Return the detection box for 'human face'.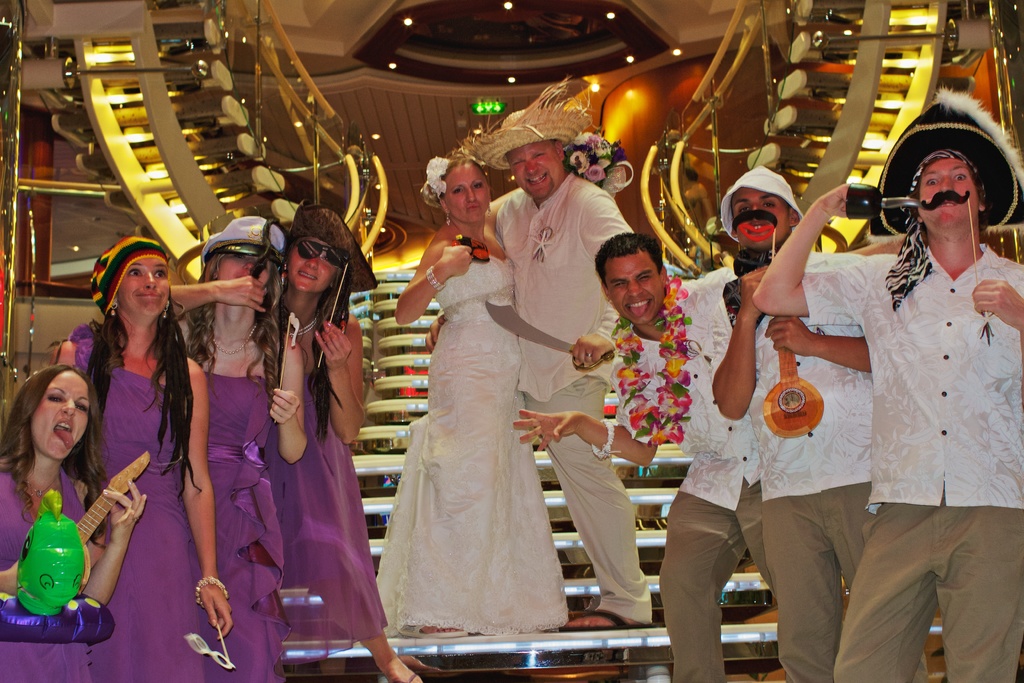
287 236 344 297.
